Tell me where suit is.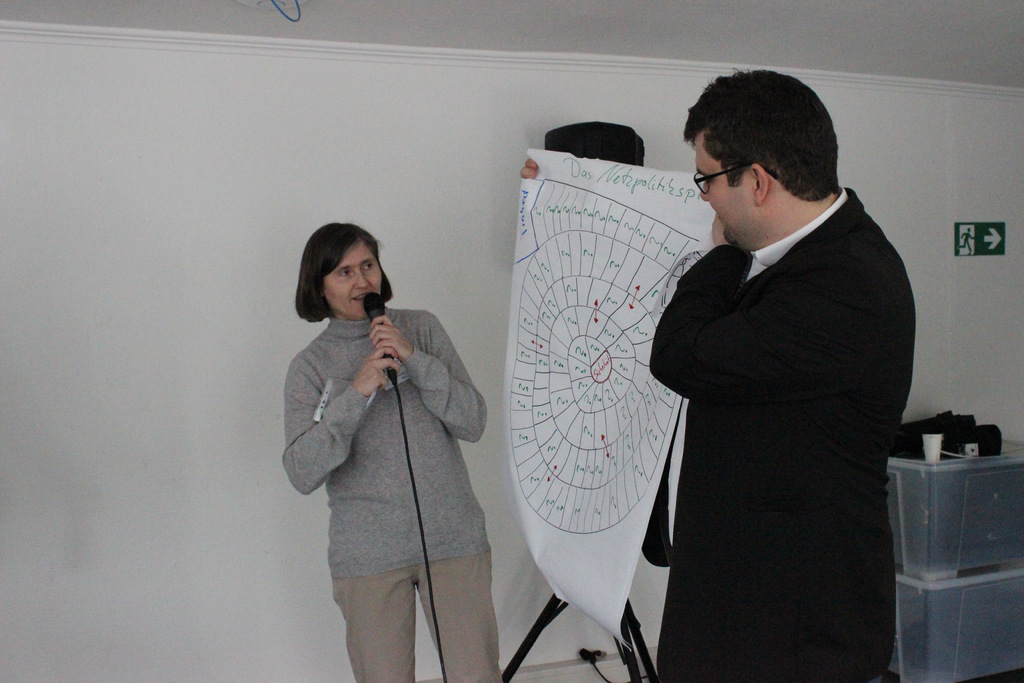
suit is at [618,124,936,669].
